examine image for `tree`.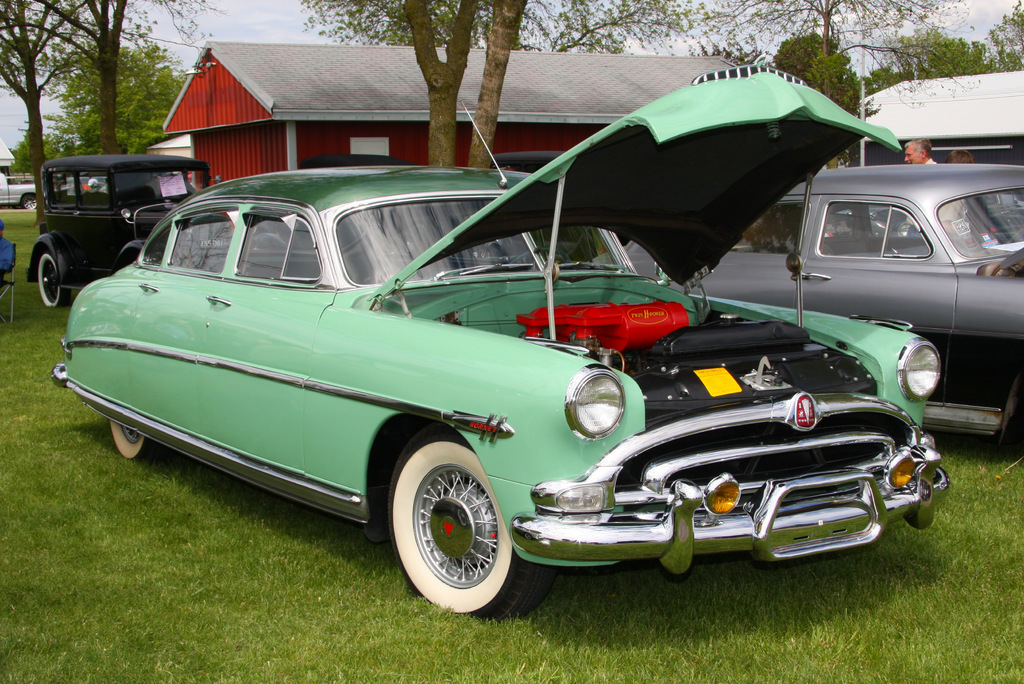
Examination result: bbox=[769, 28, 840, 75].
